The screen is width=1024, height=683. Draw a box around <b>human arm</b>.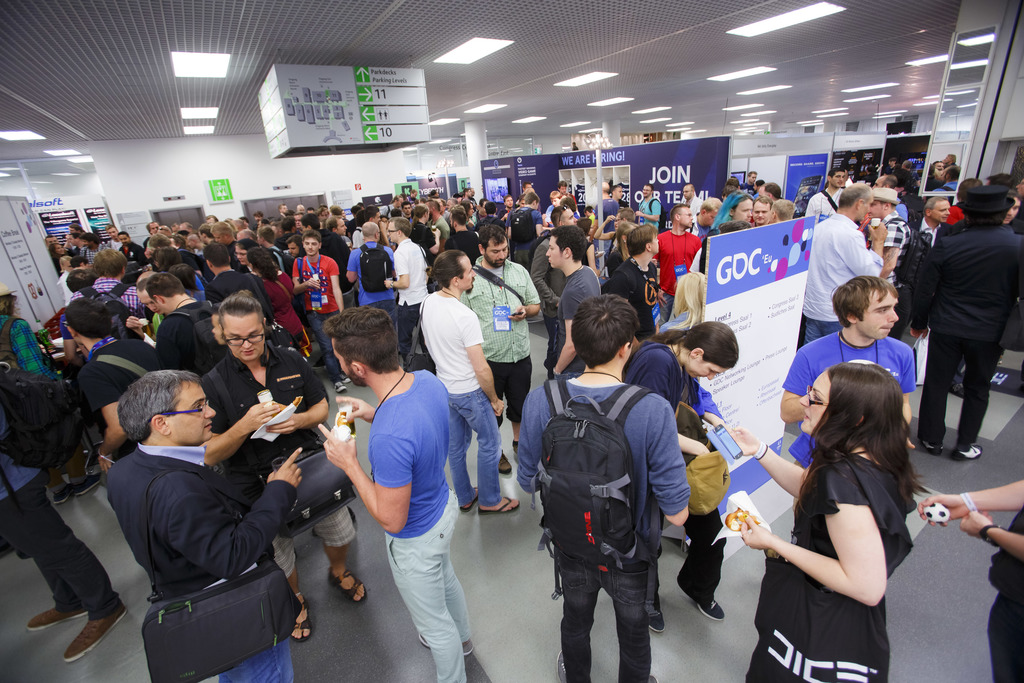
<box>342,252,360,286</box>.
